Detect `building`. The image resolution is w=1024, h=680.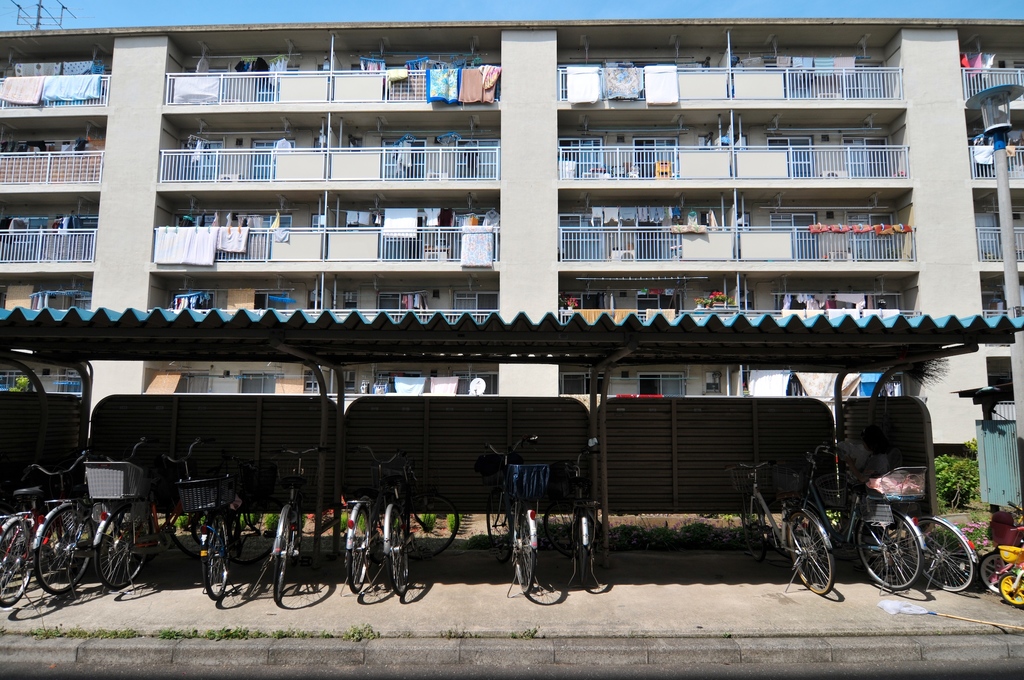
region(0, 20, 1023, 445).
